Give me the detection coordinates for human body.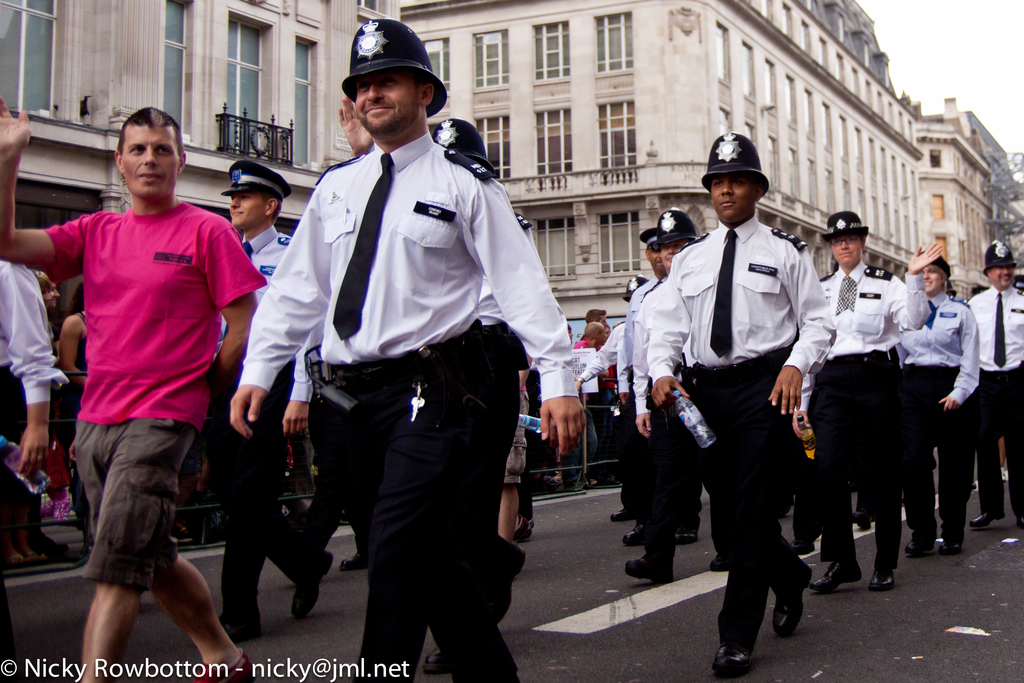
[37, 104, 252, 682].
